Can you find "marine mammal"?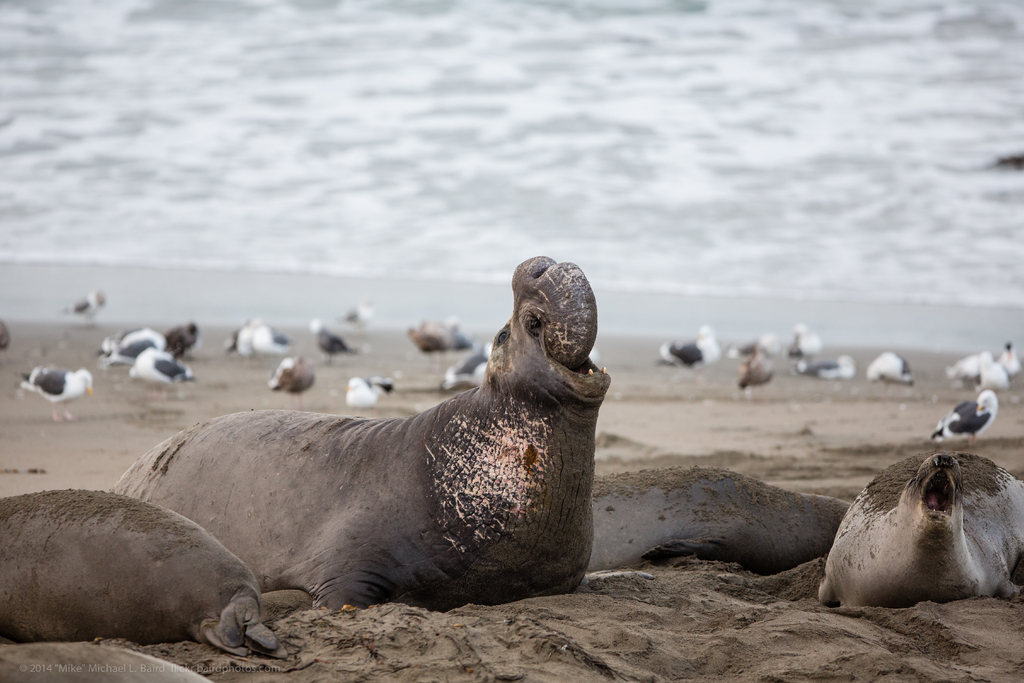
Yes, bounding box: box=[0, 634, 220, 682].
